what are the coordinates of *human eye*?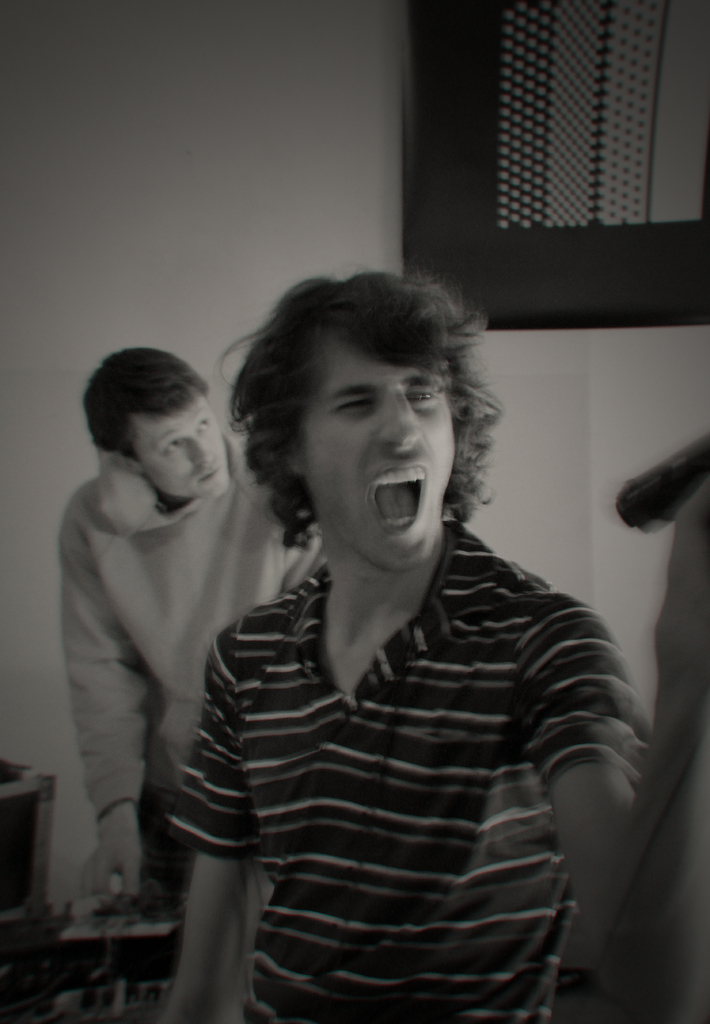
{"left": 161, "top": 438, "right": 183, "bottom": 457}.
